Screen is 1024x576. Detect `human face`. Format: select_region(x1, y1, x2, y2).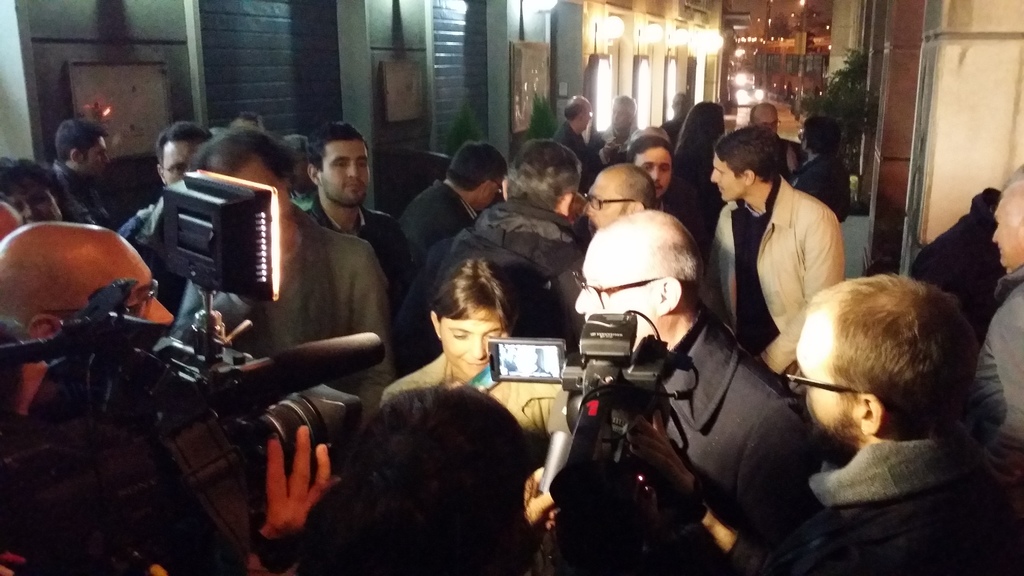
select_region(234, 159, 294, 233).
